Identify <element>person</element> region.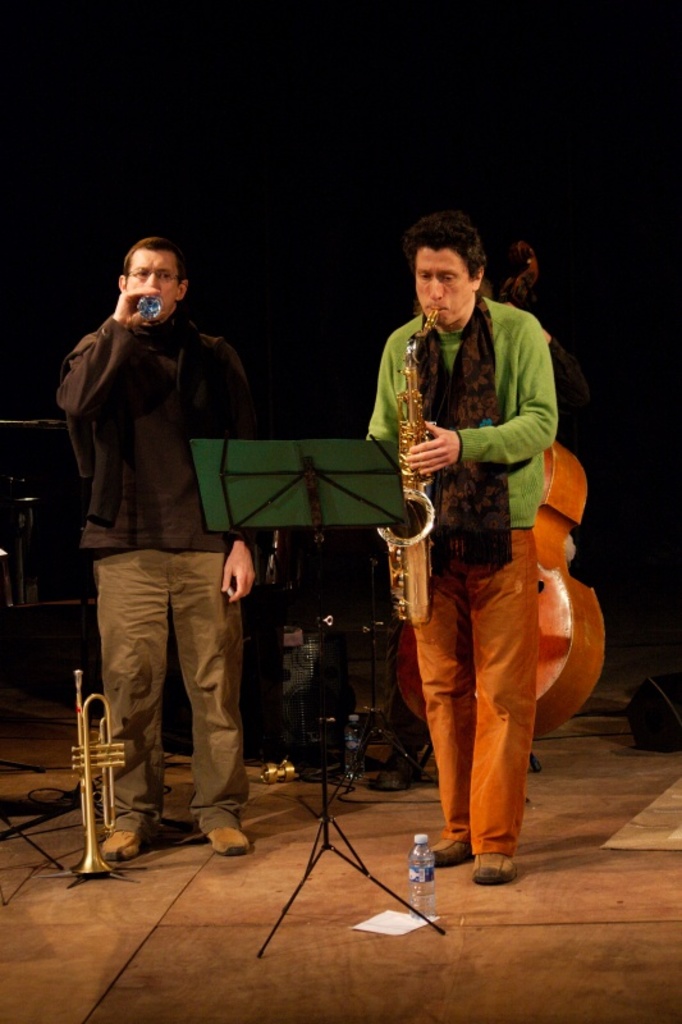
Region: bbox(361, 209, 573, 868).
